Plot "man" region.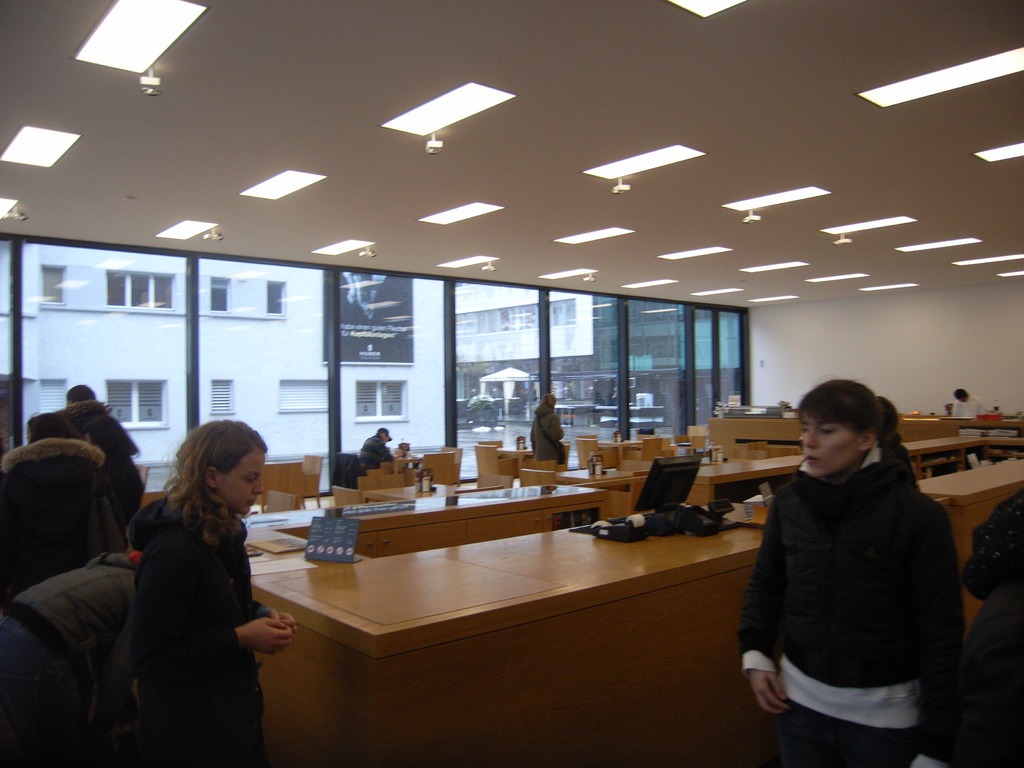
Plotted at 355:423:398:469.
